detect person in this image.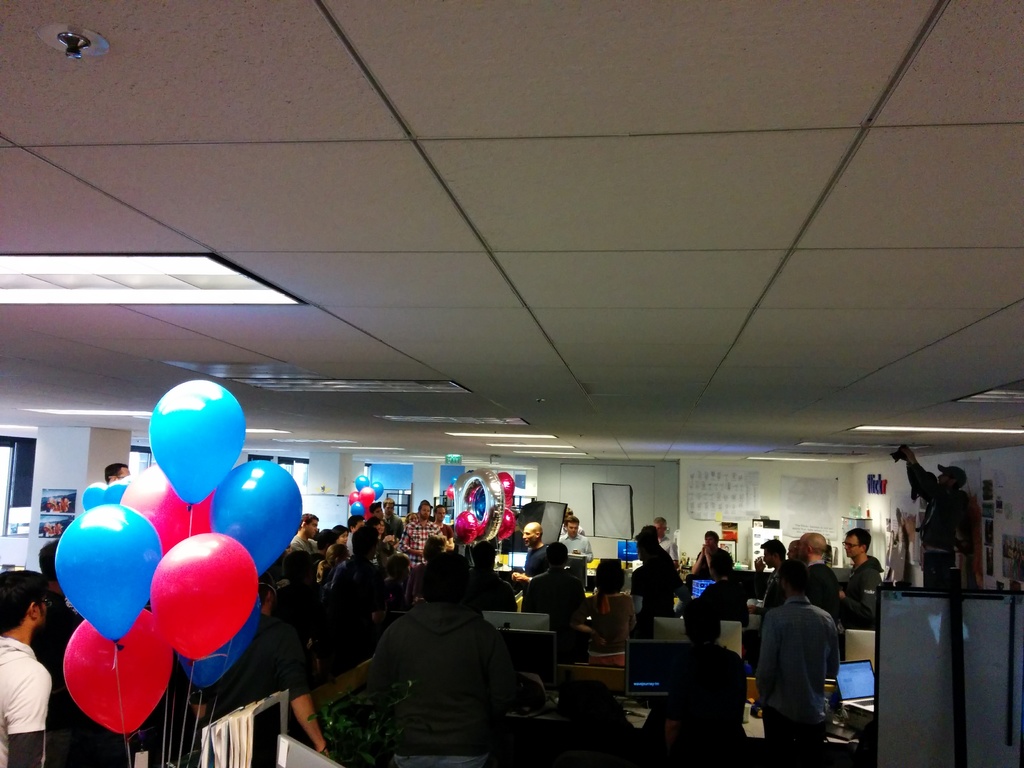
Detection: [330,537,393,628].
